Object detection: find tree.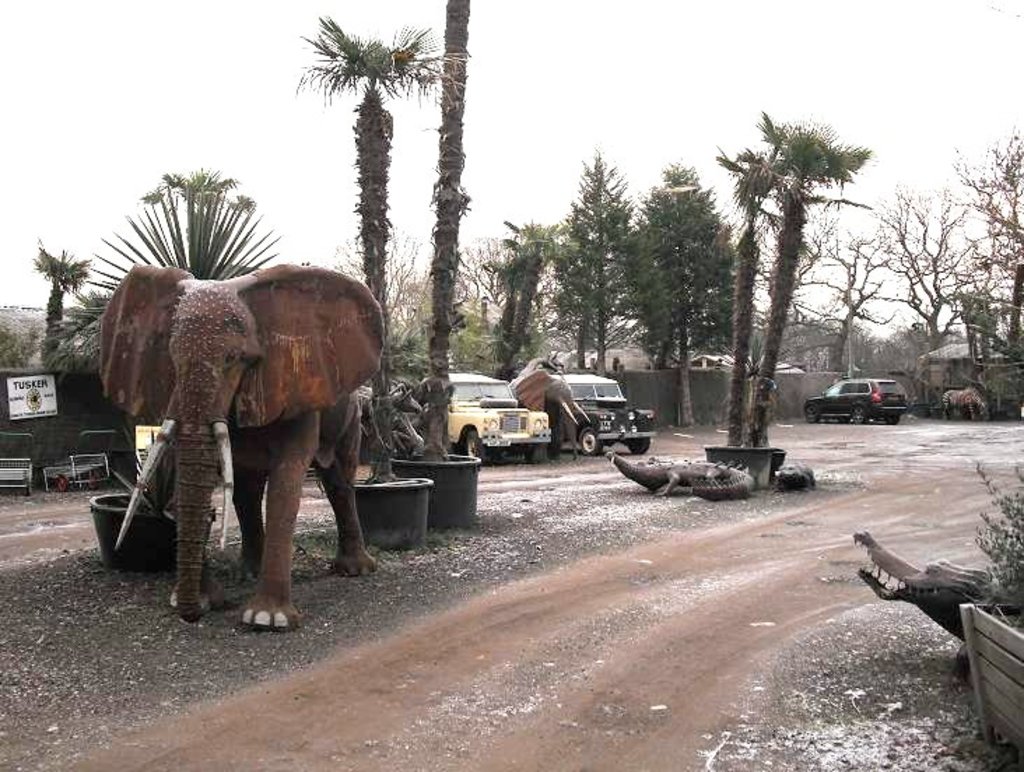
bbox=(422, 0, 476, 463).
